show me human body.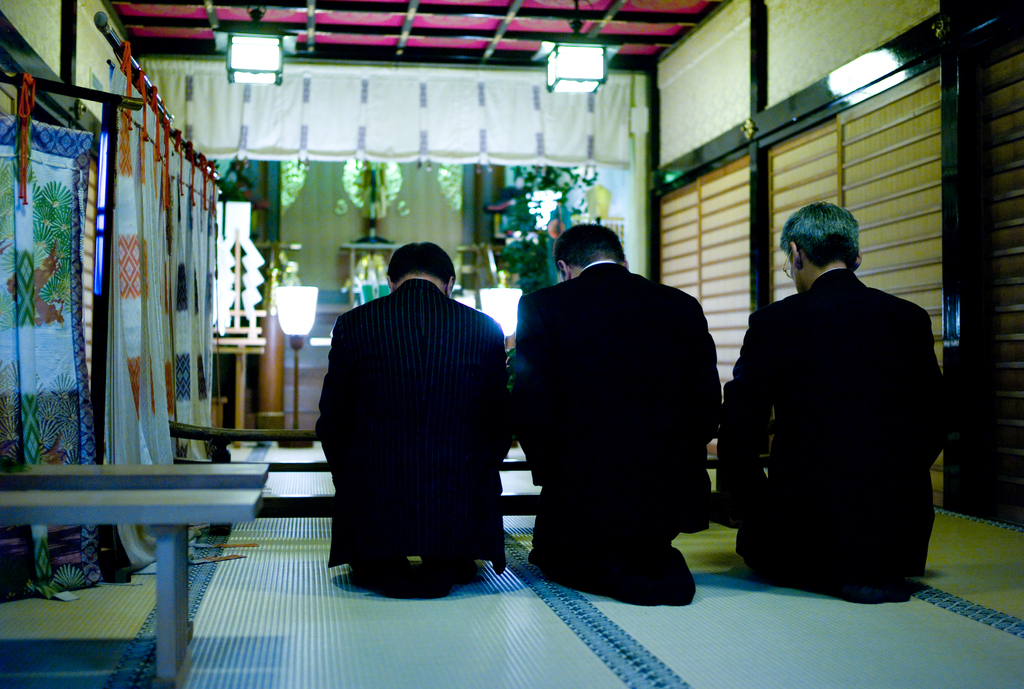
human body is here: 314, 243, 514, 599.
